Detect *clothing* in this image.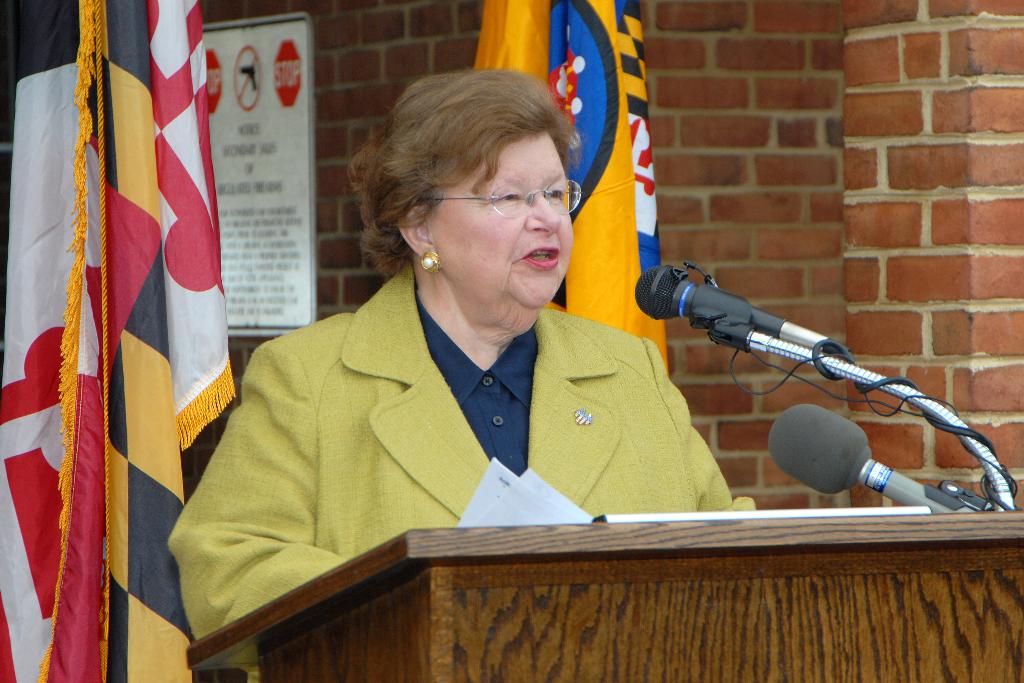
Detection: <box>171,254,769,680</box>.
